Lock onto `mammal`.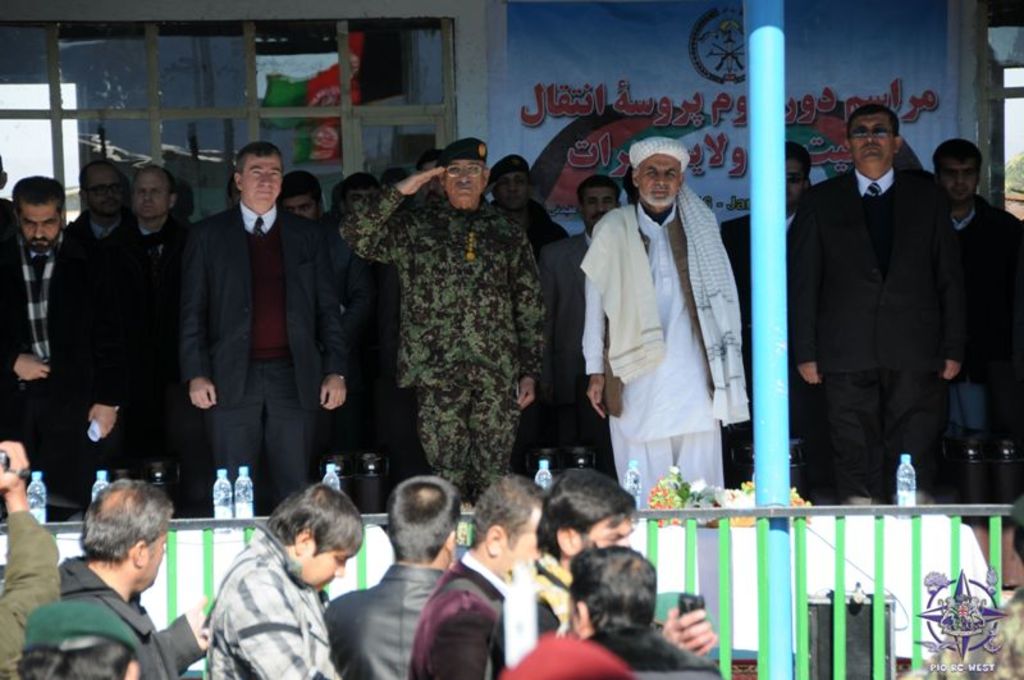
Locked: x1=334 y1=132 x2=544 y2=544.
